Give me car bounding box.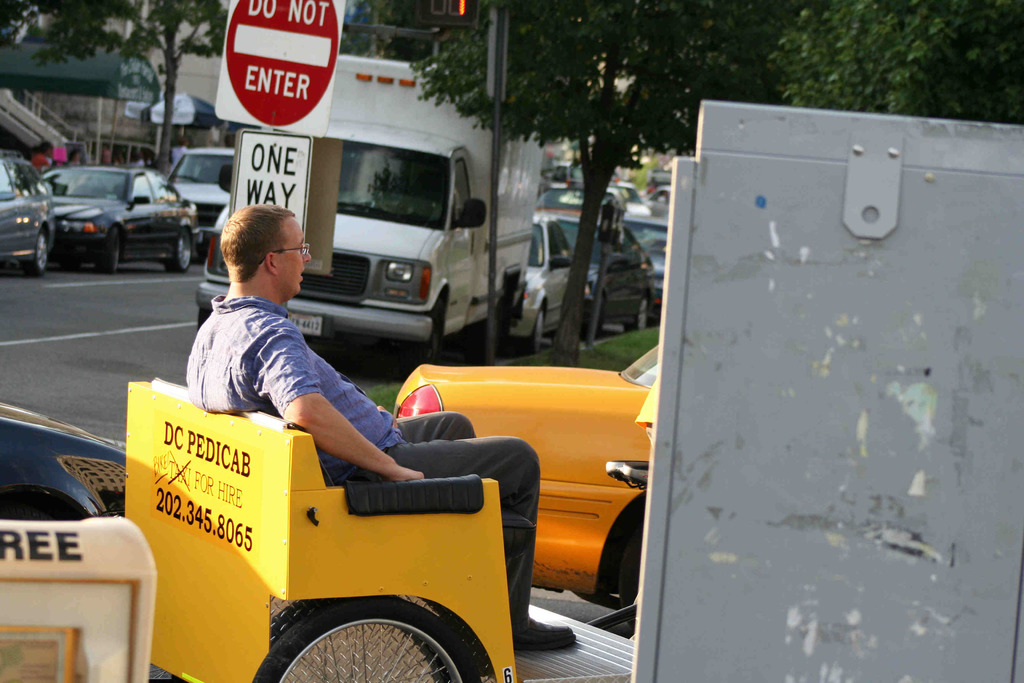
detection(163, 145, 240, 255).
